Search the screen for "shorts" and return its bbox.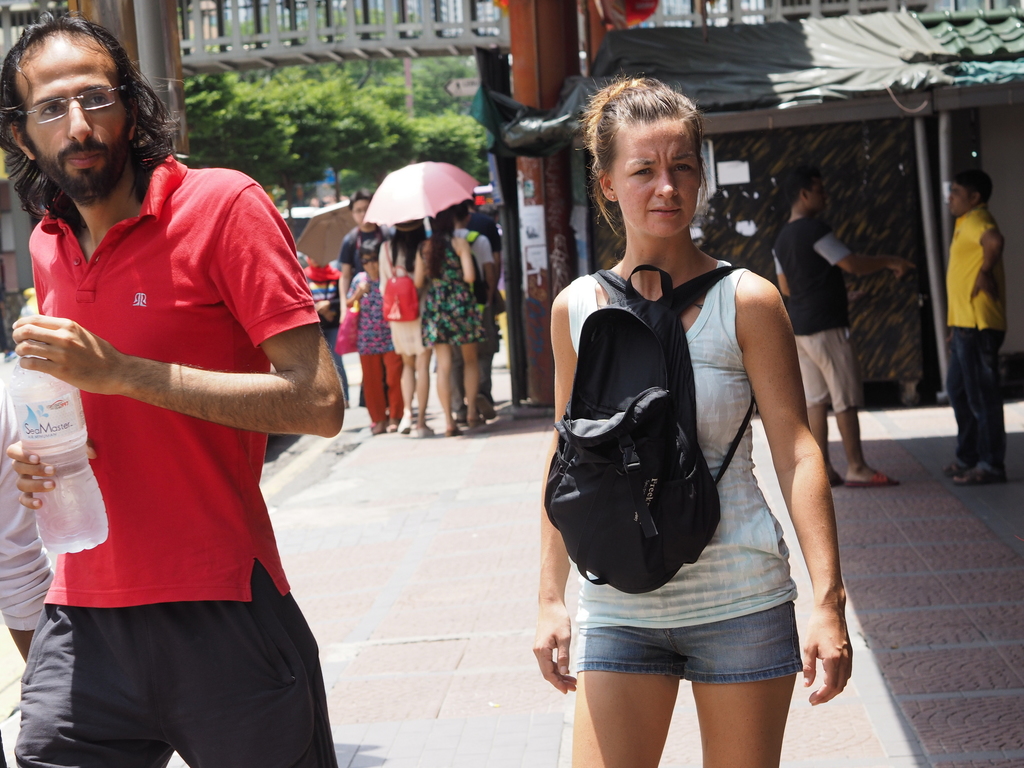
Found: (794, 326, 861, 412).
